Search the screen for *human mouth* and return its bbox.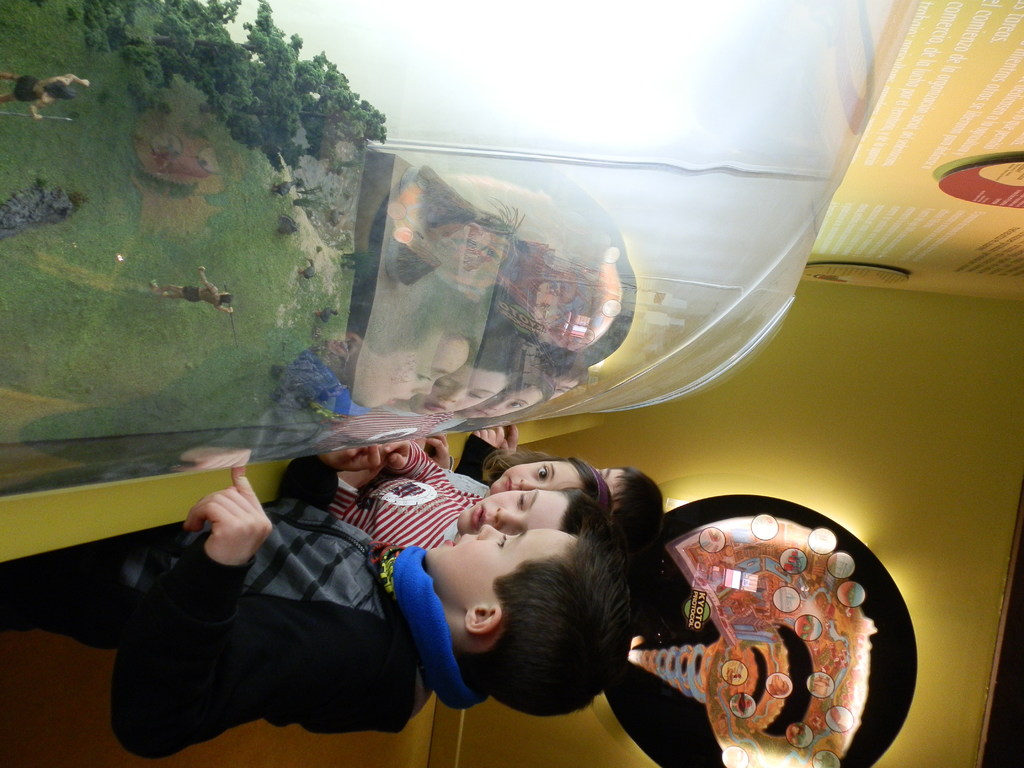
Found: box=[444, 532, 467, 549].
